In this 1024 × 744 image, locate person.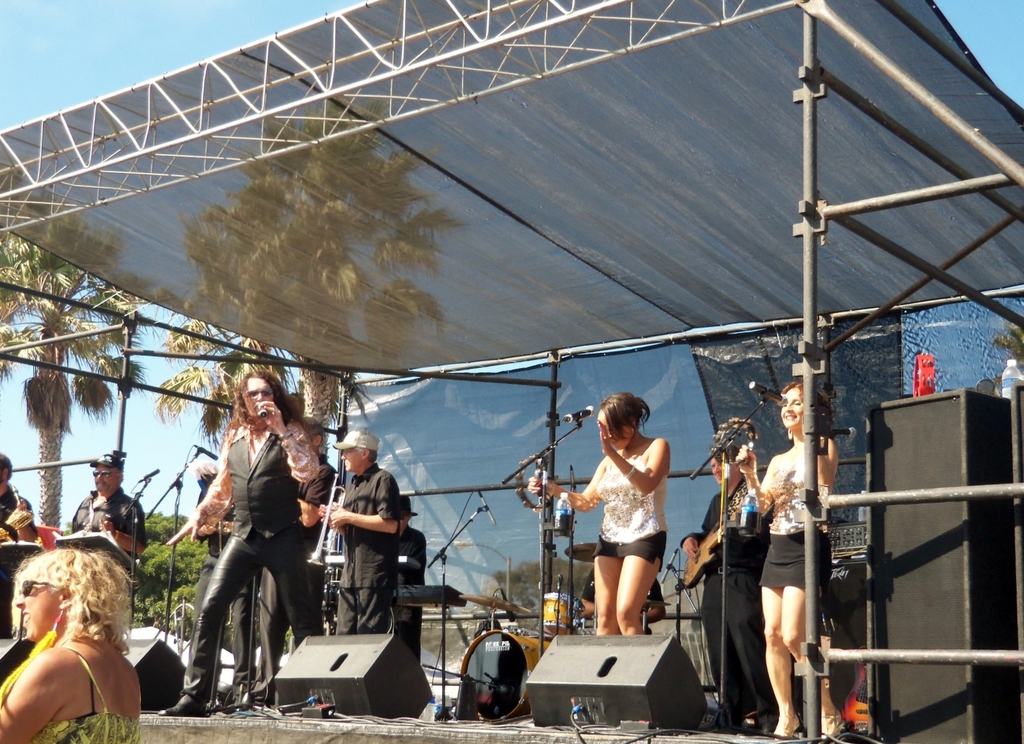
Bounding box: [left=679, top=441, right=780, bottom=733].
